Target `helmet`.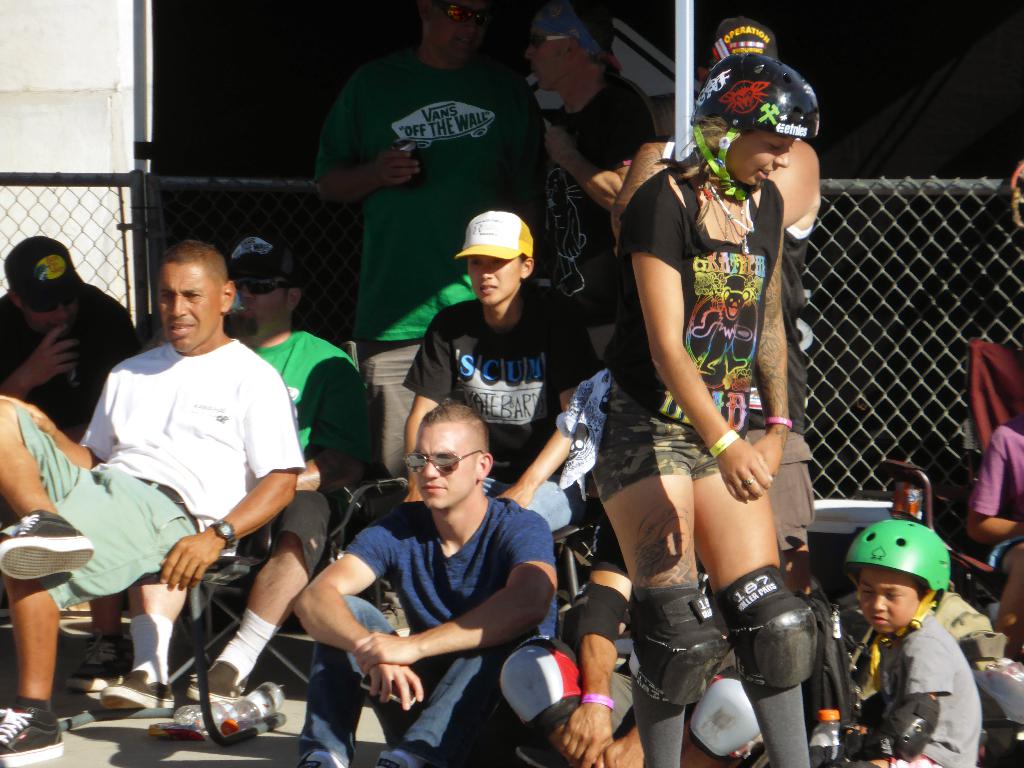
Target region: [683, 43, 822, 202].
